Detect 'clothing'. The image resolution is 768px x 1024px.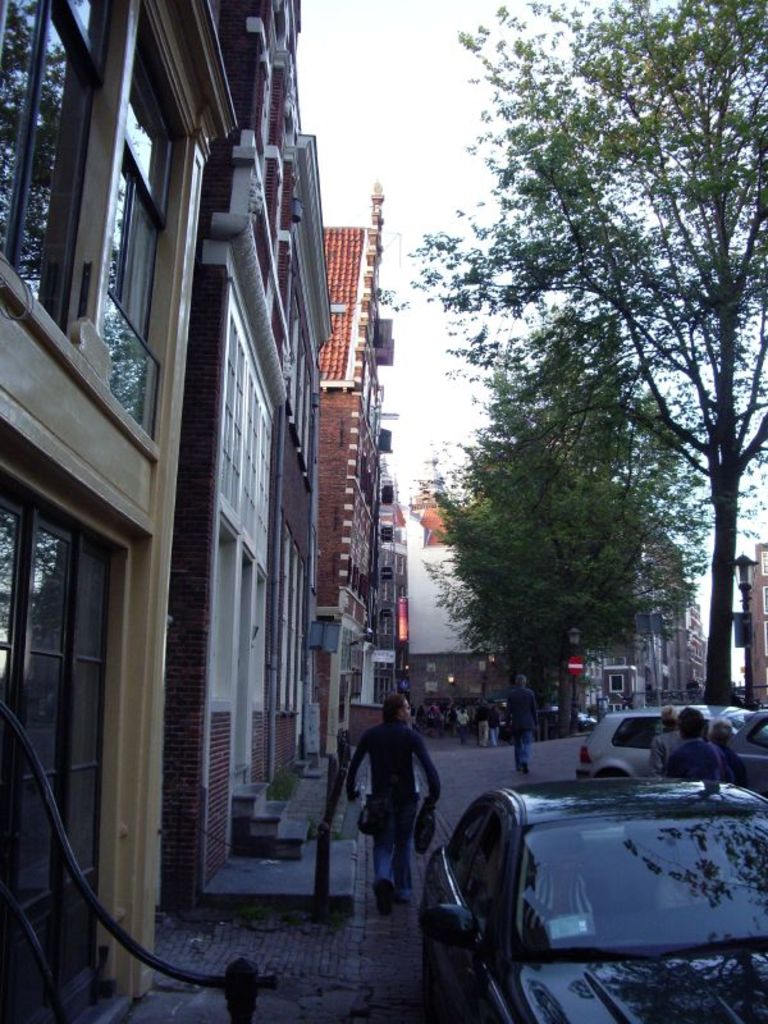
region(498, 677, 532, 771).
